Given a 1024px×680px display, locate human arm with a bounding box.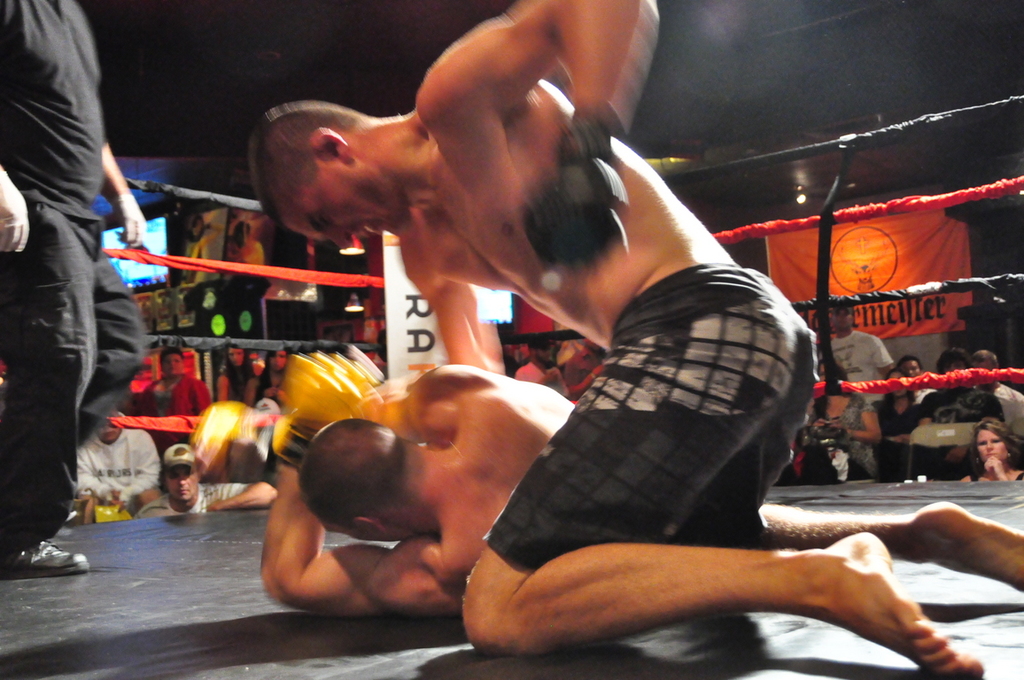
Located: [x1=564, y1=359, x2=604, y2=402].
